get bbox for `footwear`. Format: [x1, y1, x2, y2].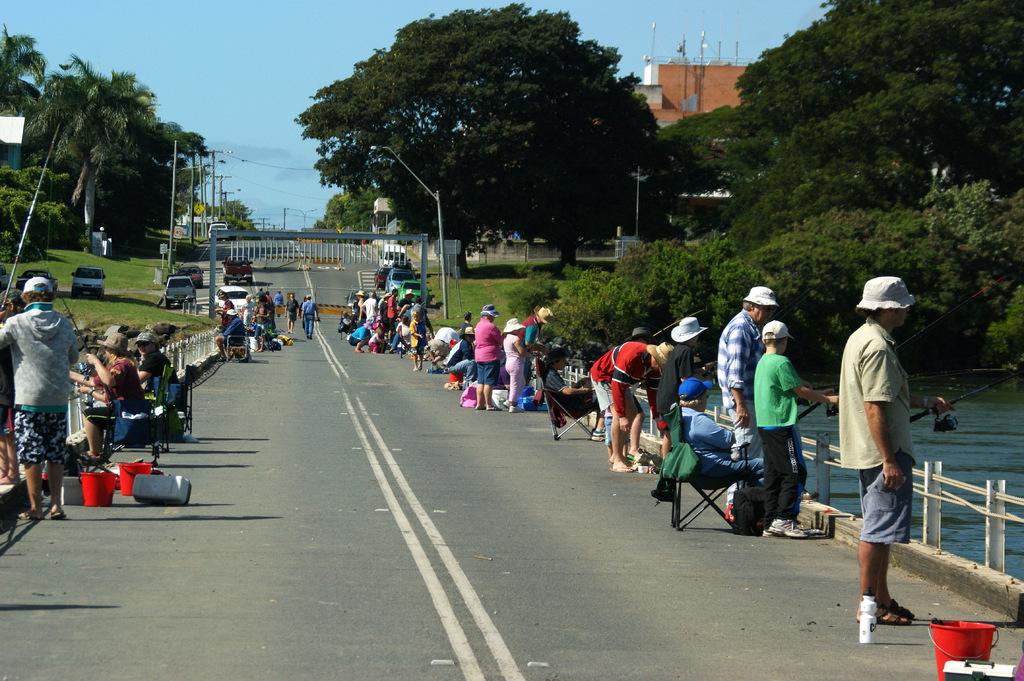
[15, 508, 42, 520].
